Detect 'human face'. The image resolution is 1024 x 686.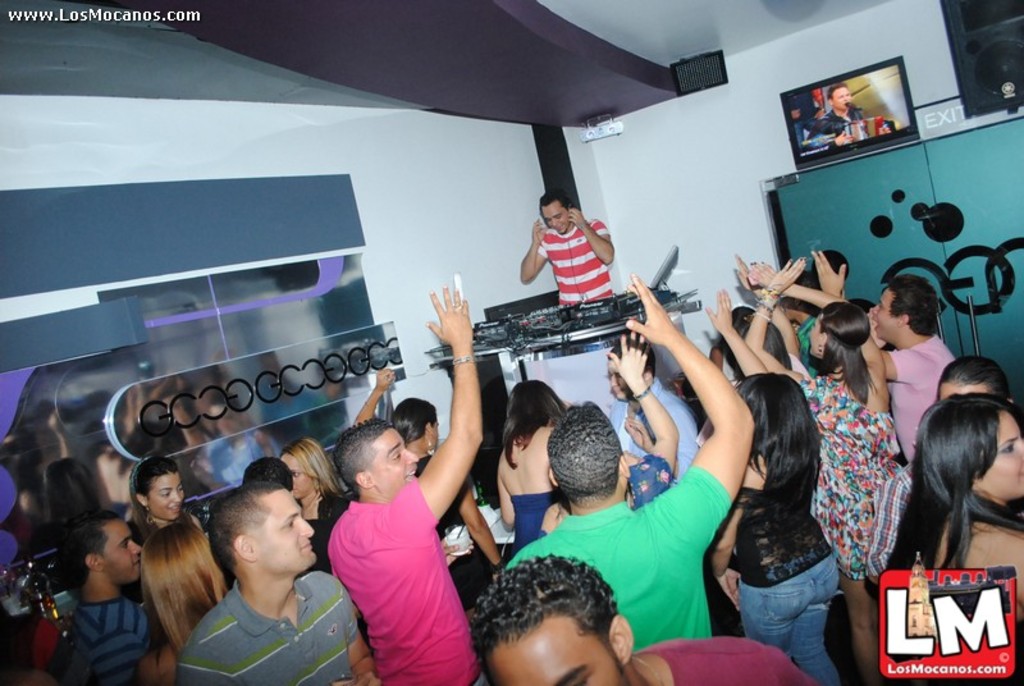
bbox=[146, 474, 186, 522].
